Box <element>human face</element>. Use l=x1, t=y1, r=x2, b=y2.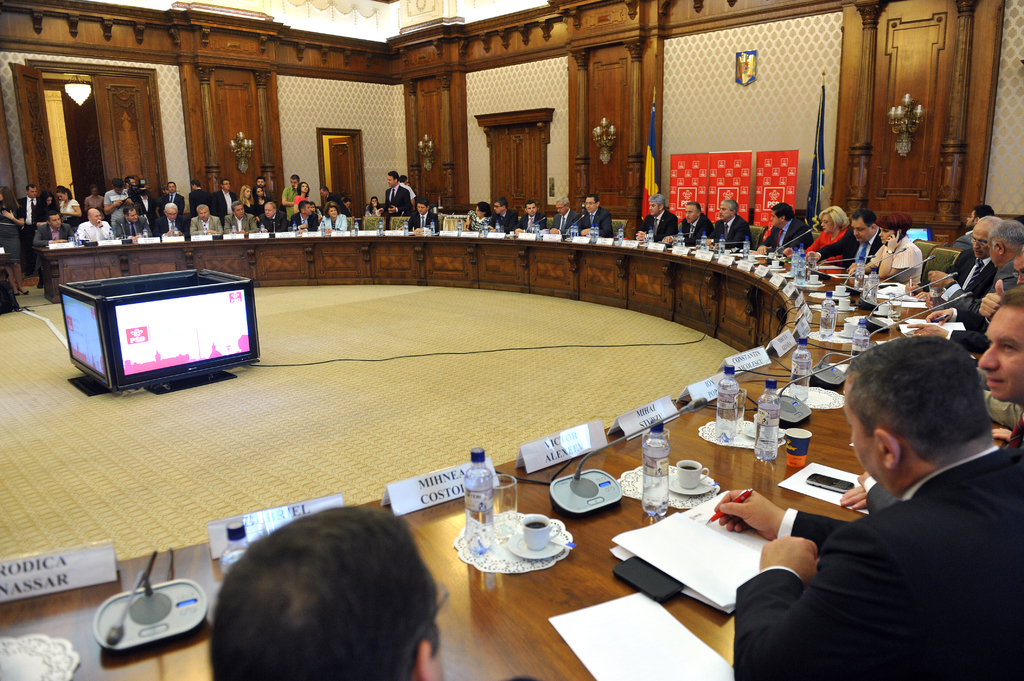
l=230, t=204, r=248, b=218.
